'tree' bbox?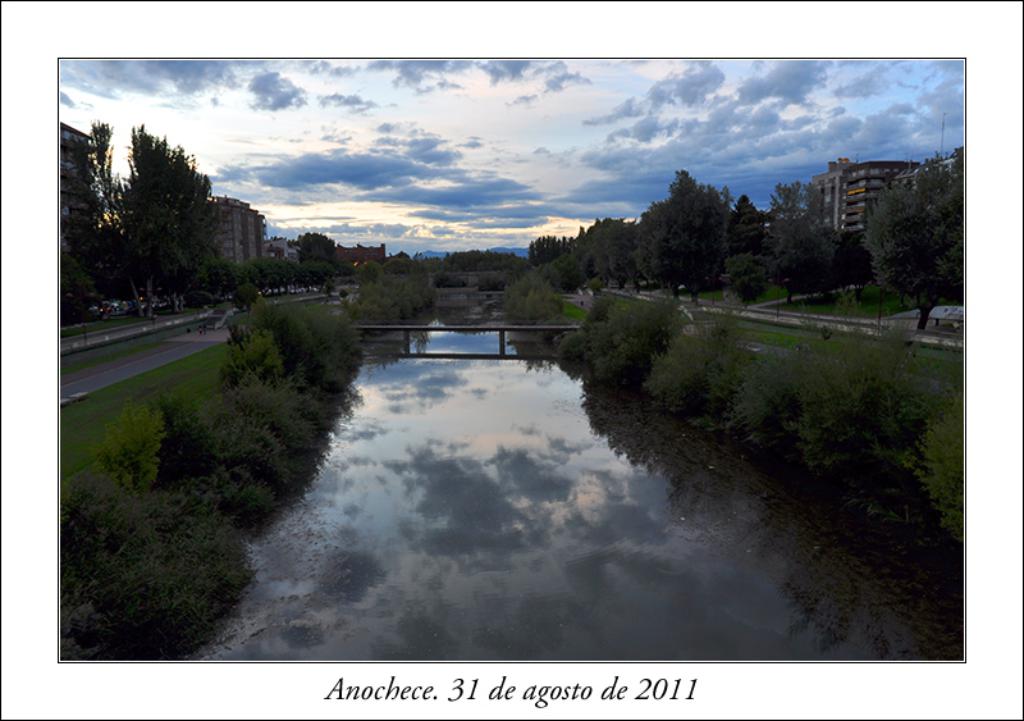
(left=381, top=252, right=431, bottom=278)
